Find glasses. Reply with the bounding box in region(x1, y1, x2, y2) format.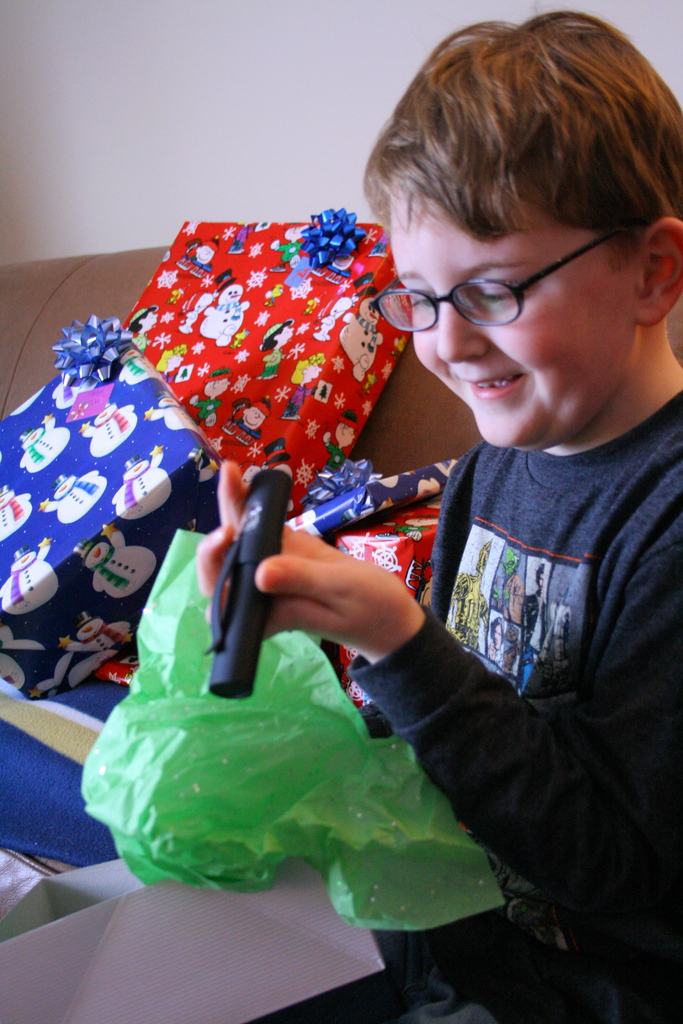
region(385, 240, 623, 326).
